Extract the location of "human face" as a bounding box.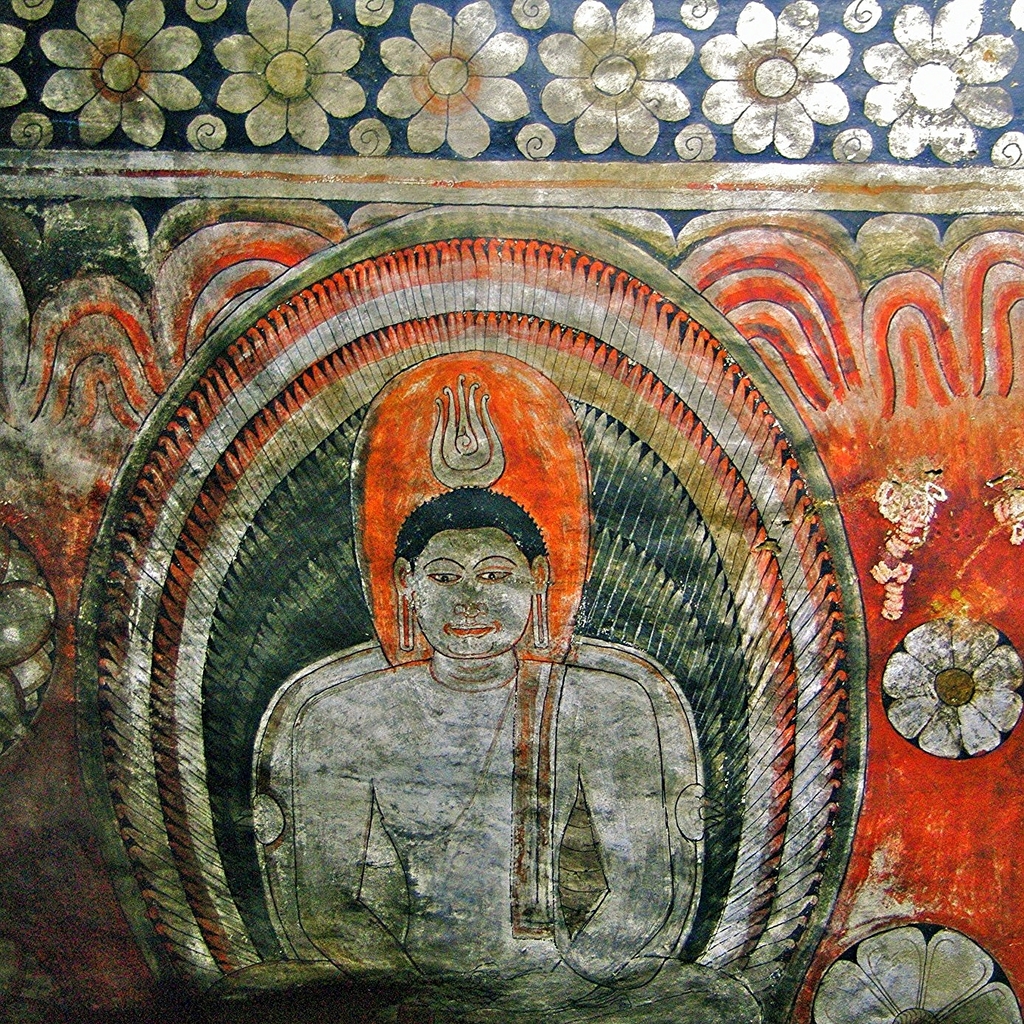
<box>413,532,536,659</box>.
